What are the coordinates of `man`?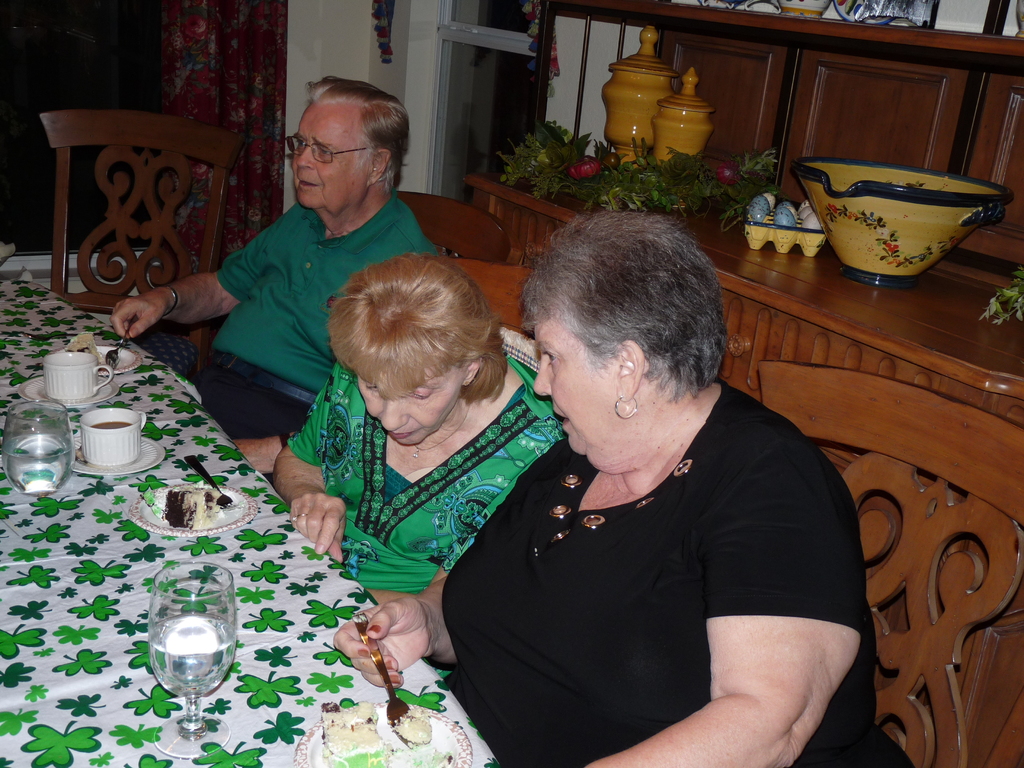
bbox=(170, 104, 400, 452).
